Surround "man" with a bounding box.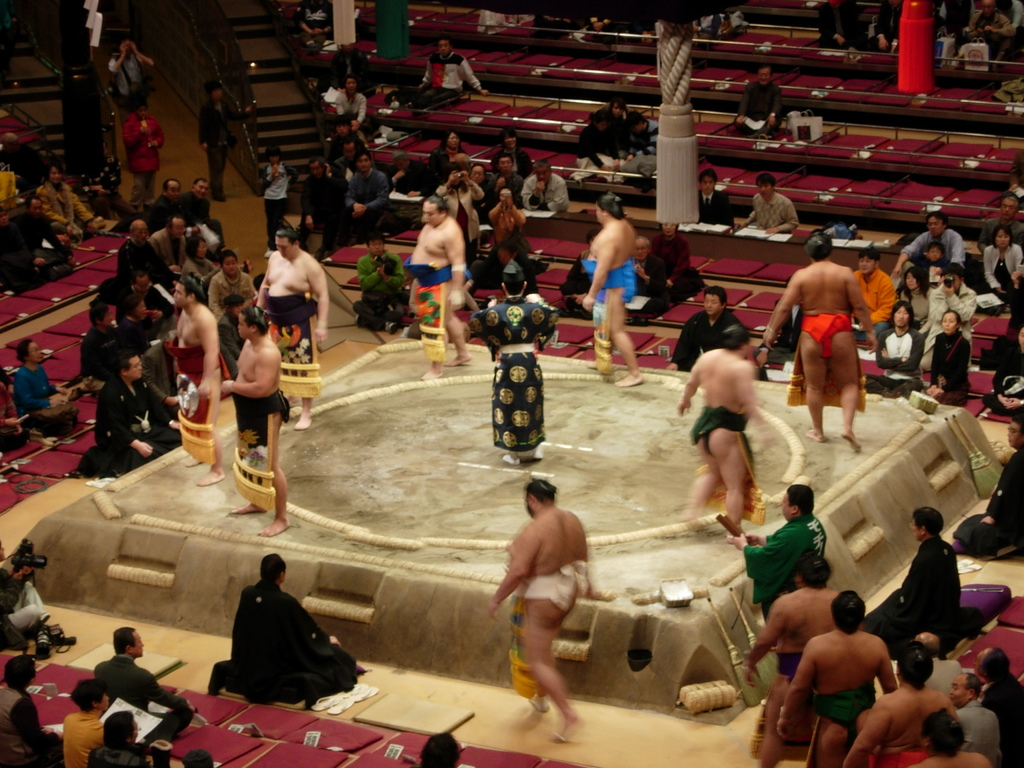
rect(963, 0, 1017, 67).
